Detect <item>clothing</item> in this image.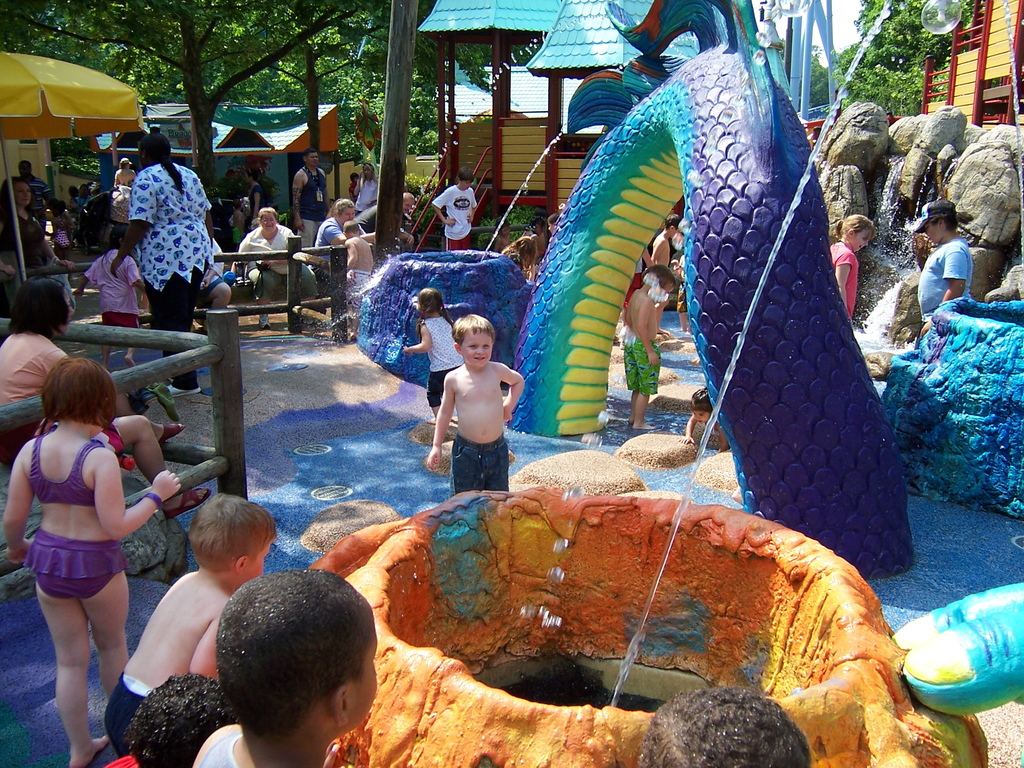
Detection: (x1=917, y1=237, x2=974, y2=324).
